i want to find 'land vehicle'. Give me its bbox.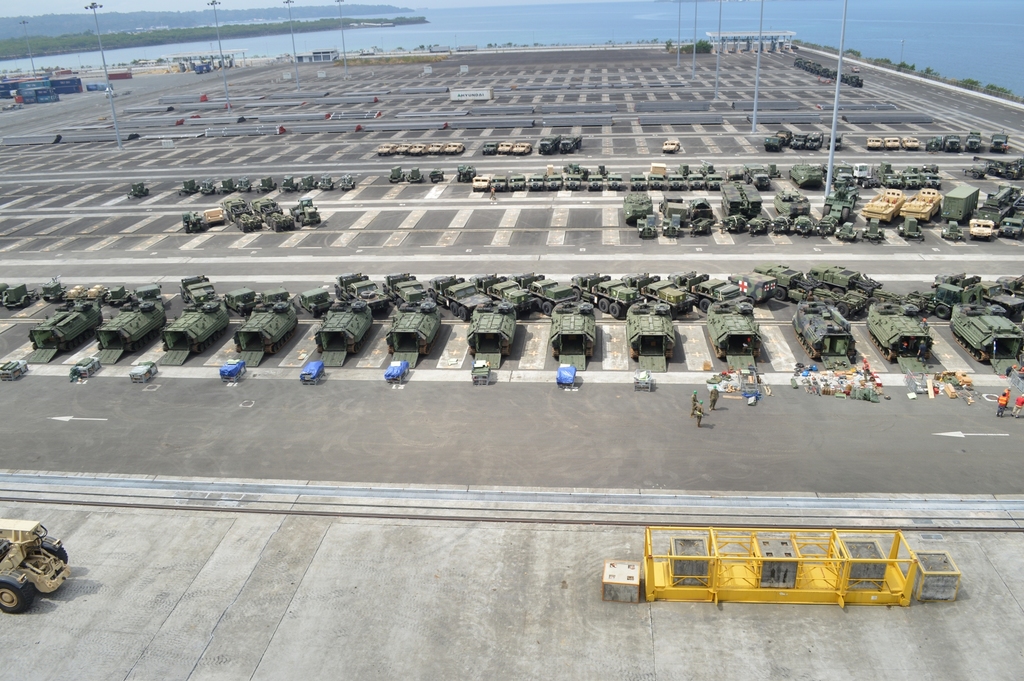
(988, 127, 1012, 151).
